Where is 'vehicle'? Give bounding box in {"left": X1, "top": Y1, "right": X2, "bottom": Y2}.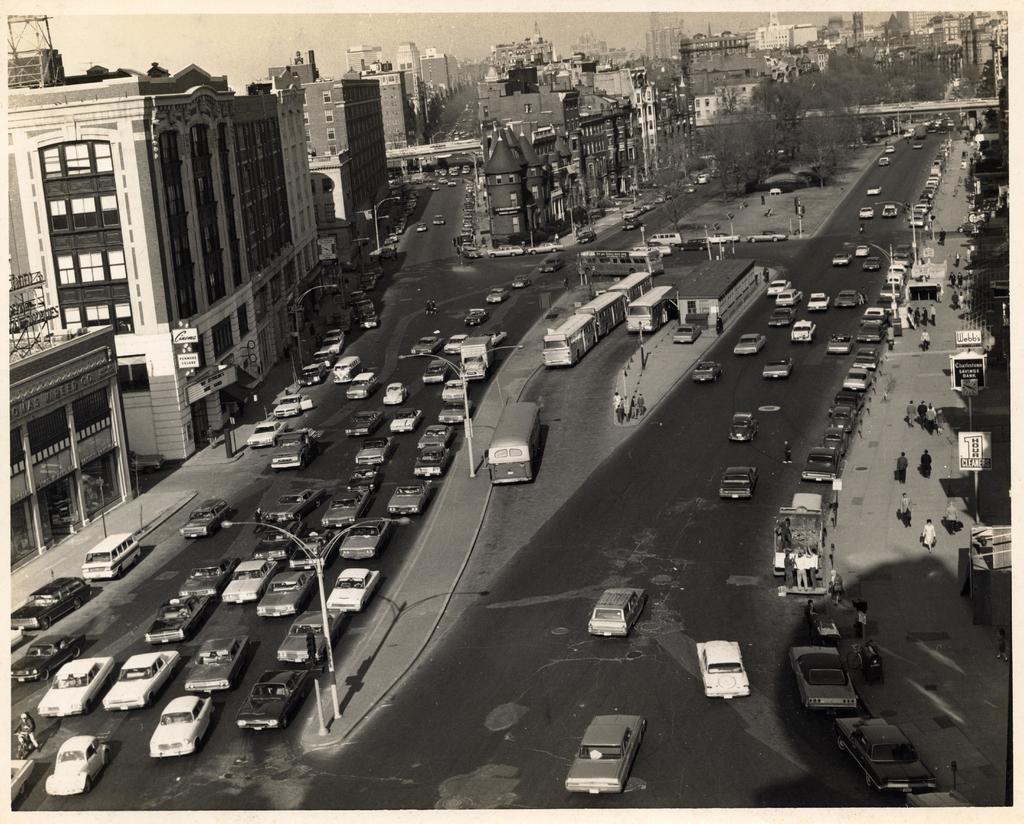
{"left": 785, "top": 641, "right": 850, "bottom": 717}.
